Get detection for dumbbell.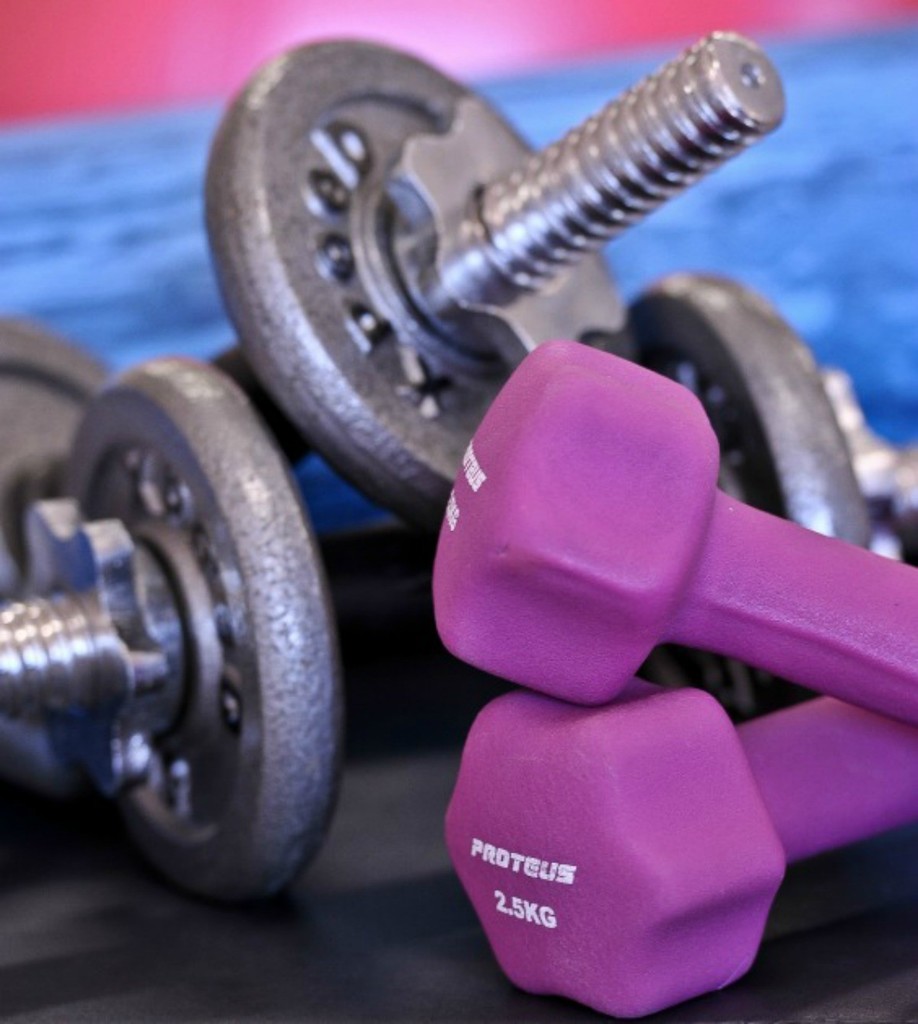
Detection: pyautogui.locateOnScreen(0, 354, 459, 904).
